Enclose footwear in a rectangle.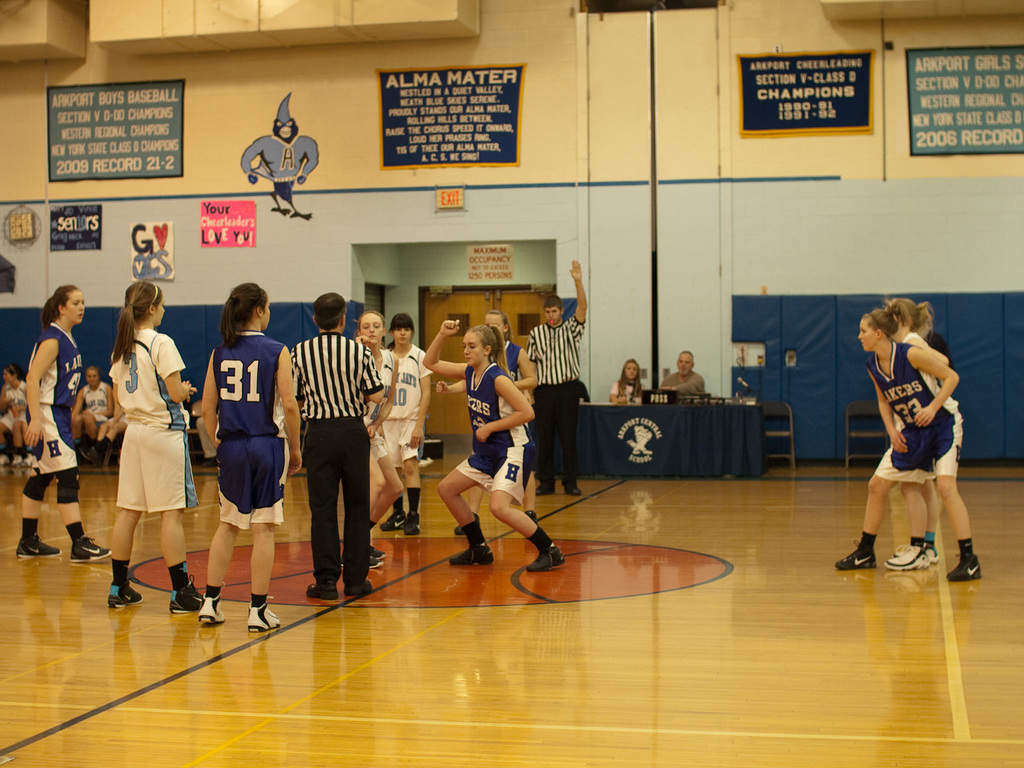
box=[535, 475, 556, 495].
